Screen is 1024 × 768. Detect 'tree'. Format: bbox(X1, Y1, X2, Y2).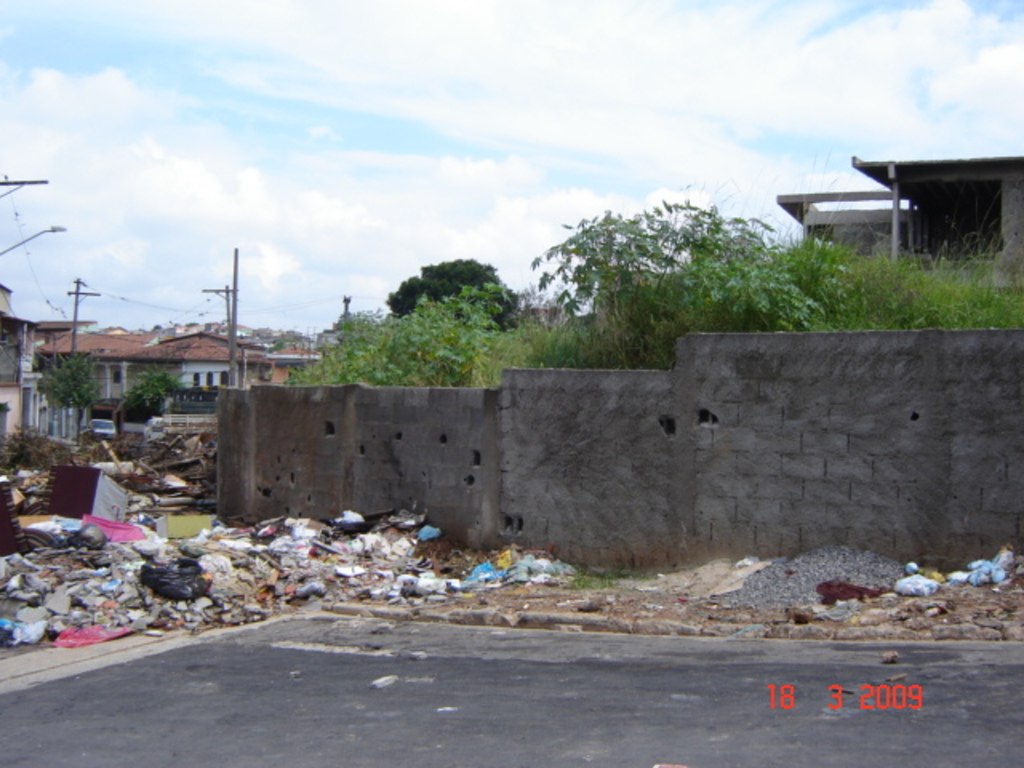
bbox(286, 285, 517, 381).
